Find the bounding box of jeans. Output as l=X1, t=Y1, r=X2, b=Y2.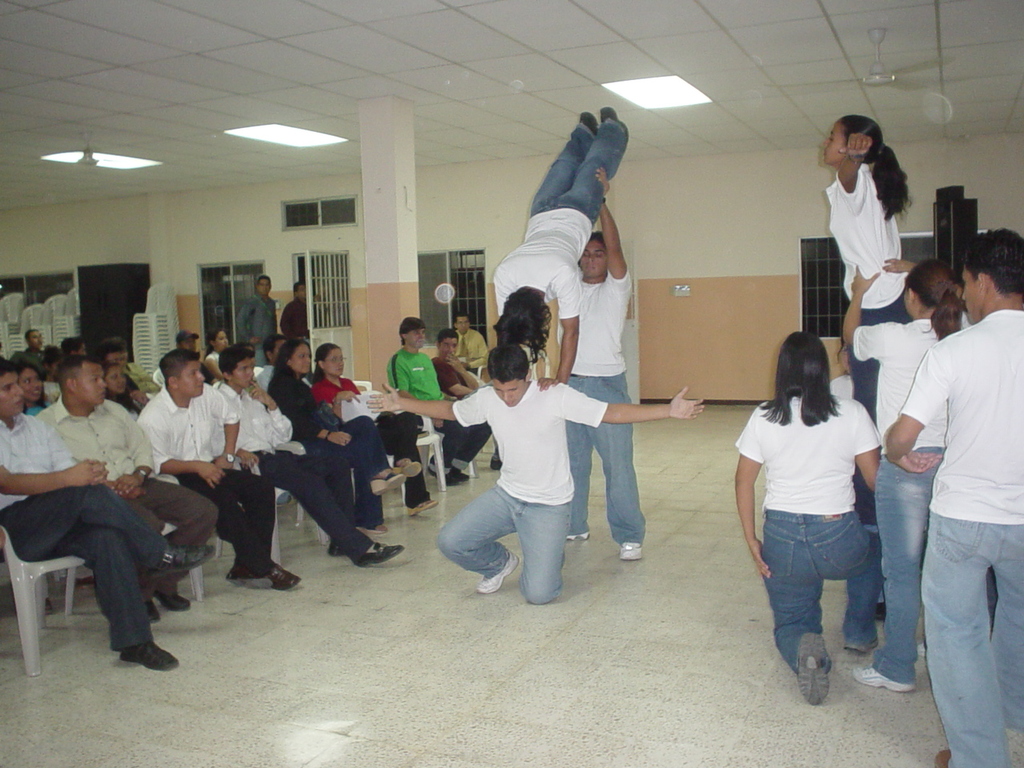
l=767, t=504, r=891, b=706.
